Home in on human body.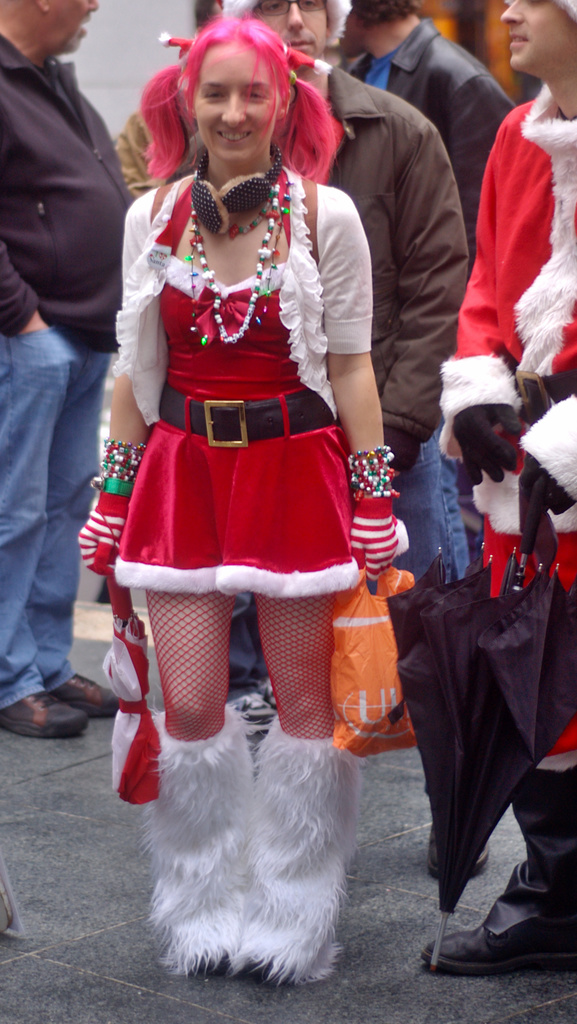
Homed in at {"x1": 412, "y1": 76, "x2": 576, "y2": 982}.
